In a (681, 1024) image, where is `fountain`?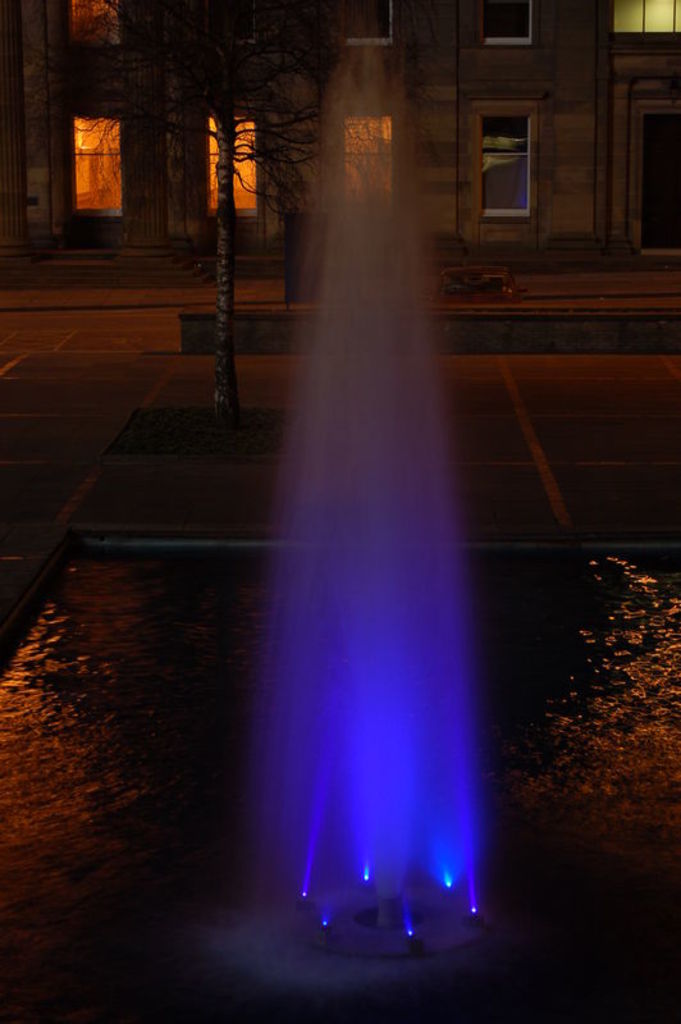
box(250, 5, 494, 969).
